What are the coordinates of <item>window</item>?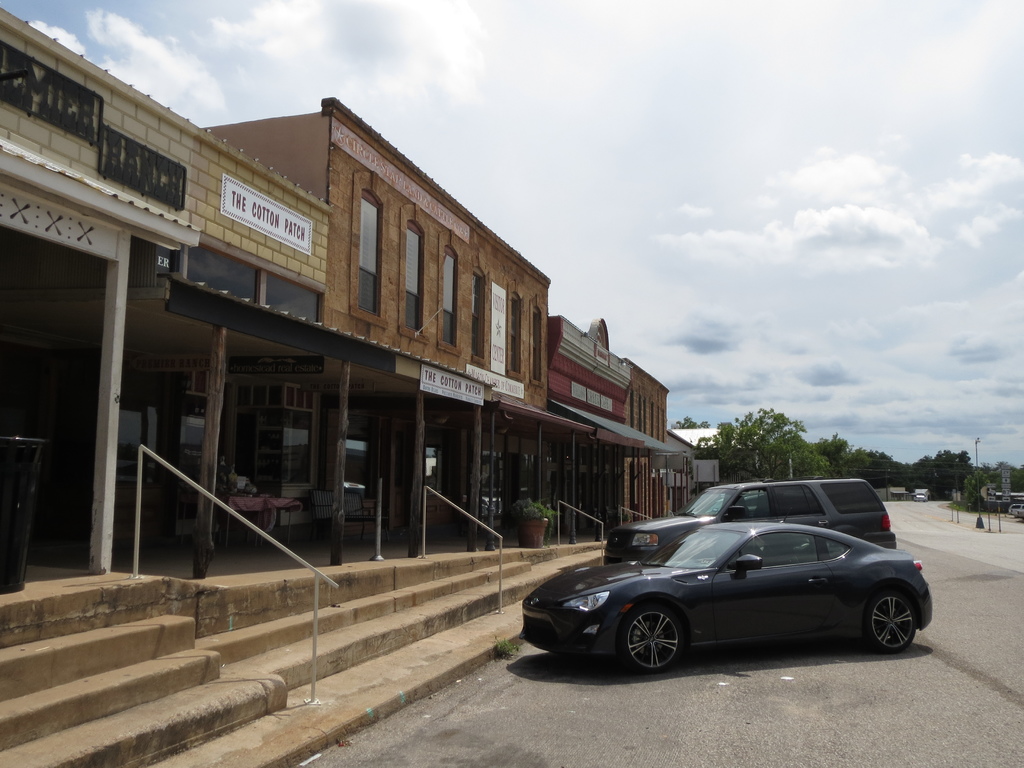
(509, 296, 519, 373).
